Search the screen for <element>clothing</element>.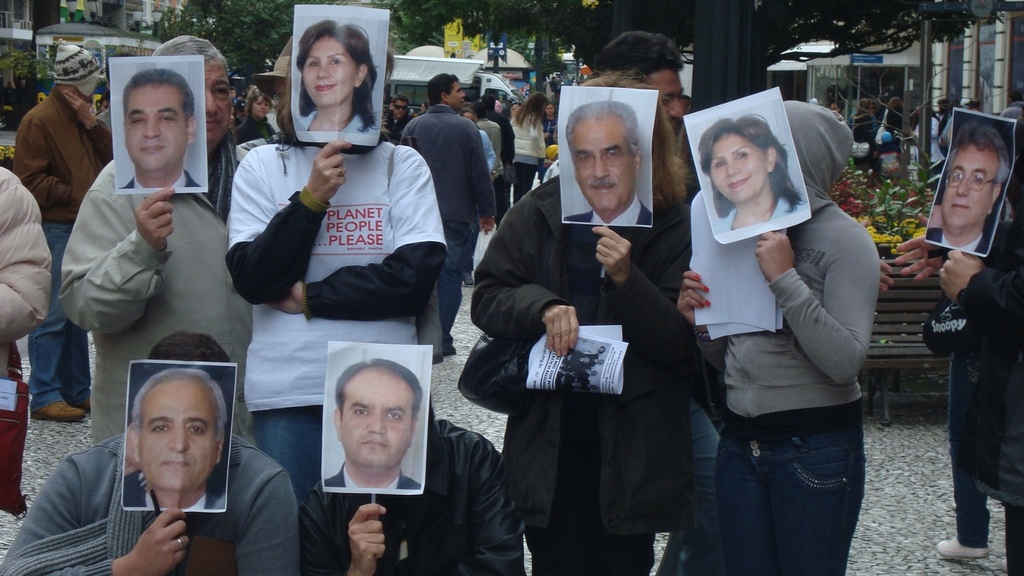
Found at crop(16, 84, 114, 377).
